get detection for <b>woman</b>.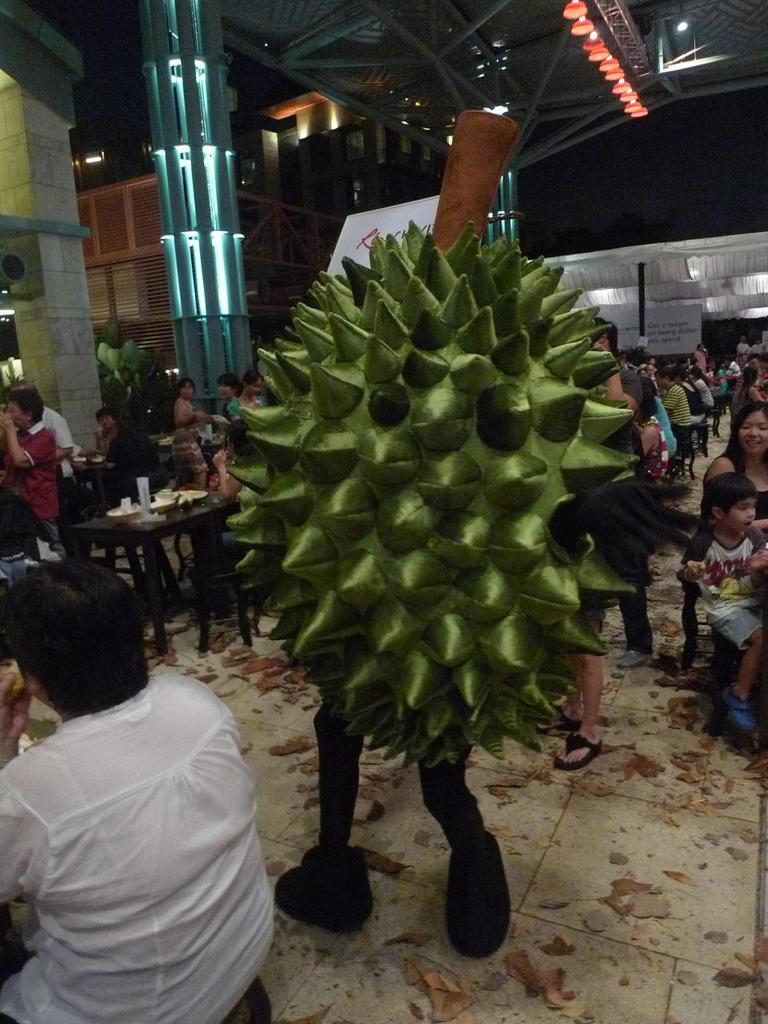
Detection: x1=224, y1=366, x2=264, y2=428.
